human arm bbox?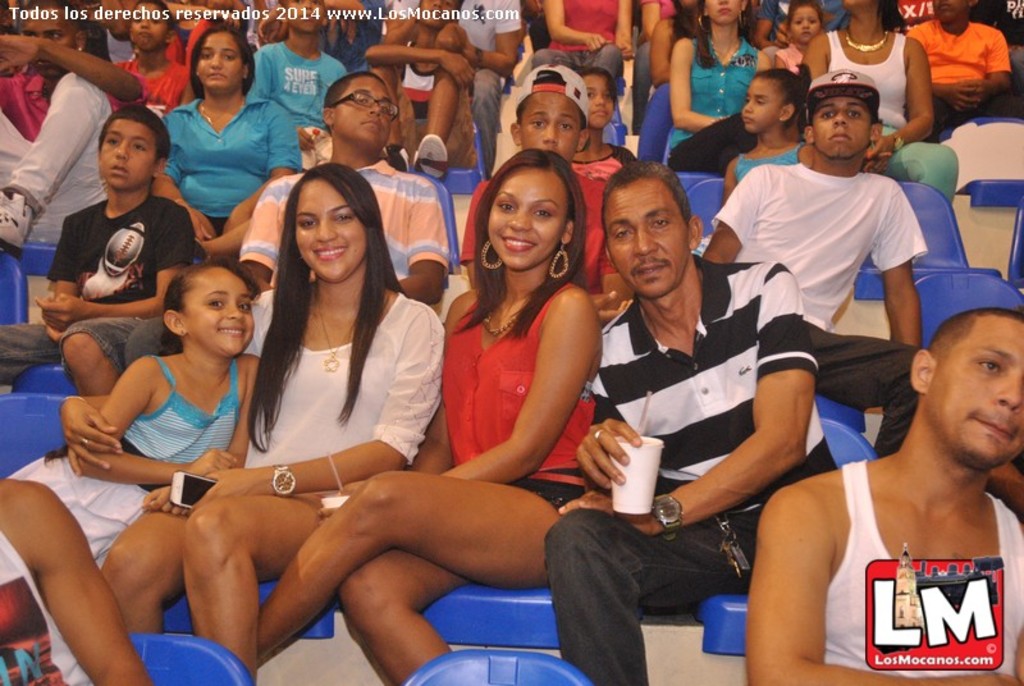
crop(151, 100, 220, 244)
